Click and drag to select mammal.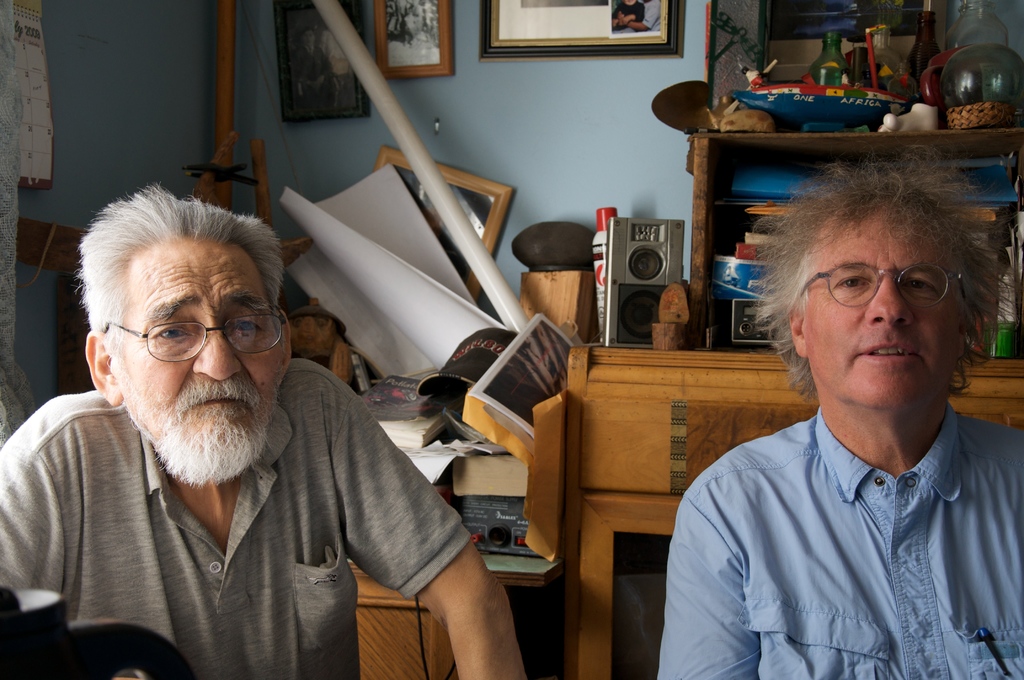
Selection: 0, 181, 527, 679.
